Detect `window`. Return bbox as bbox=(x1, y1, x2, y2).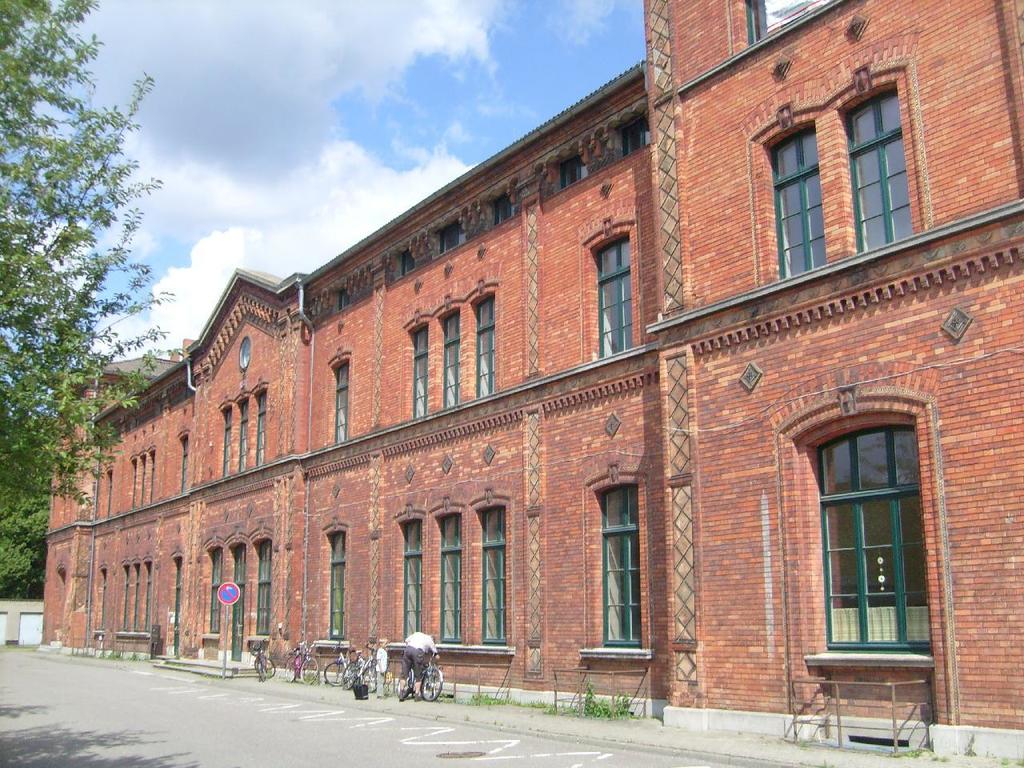
bbox=(598, 488, 644, 648).
